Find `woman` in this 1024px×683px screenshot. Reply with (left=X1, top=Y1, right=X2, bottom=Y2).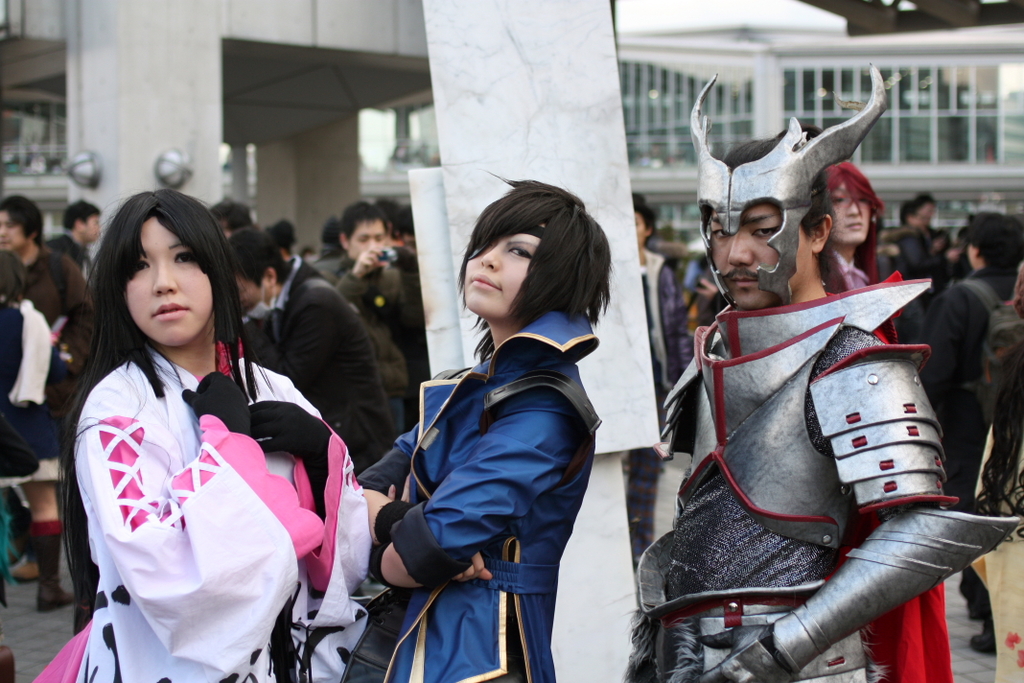
(left=634, top=190, right=697, bottom=555).
